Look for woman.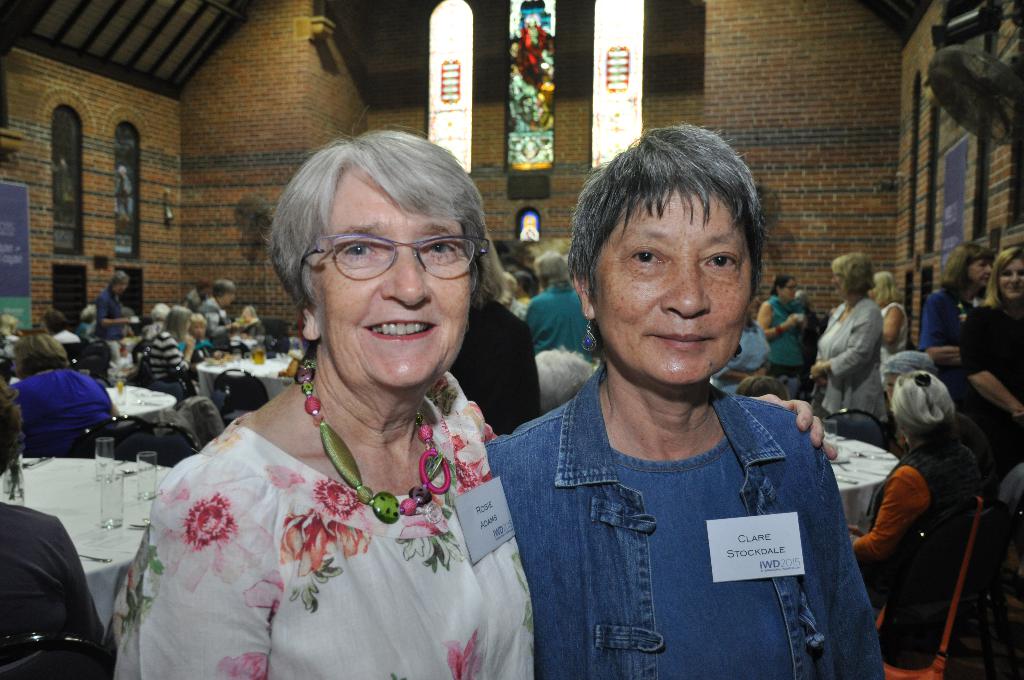
Found: <bbox>148, 303, 196, 403</bbox>.
